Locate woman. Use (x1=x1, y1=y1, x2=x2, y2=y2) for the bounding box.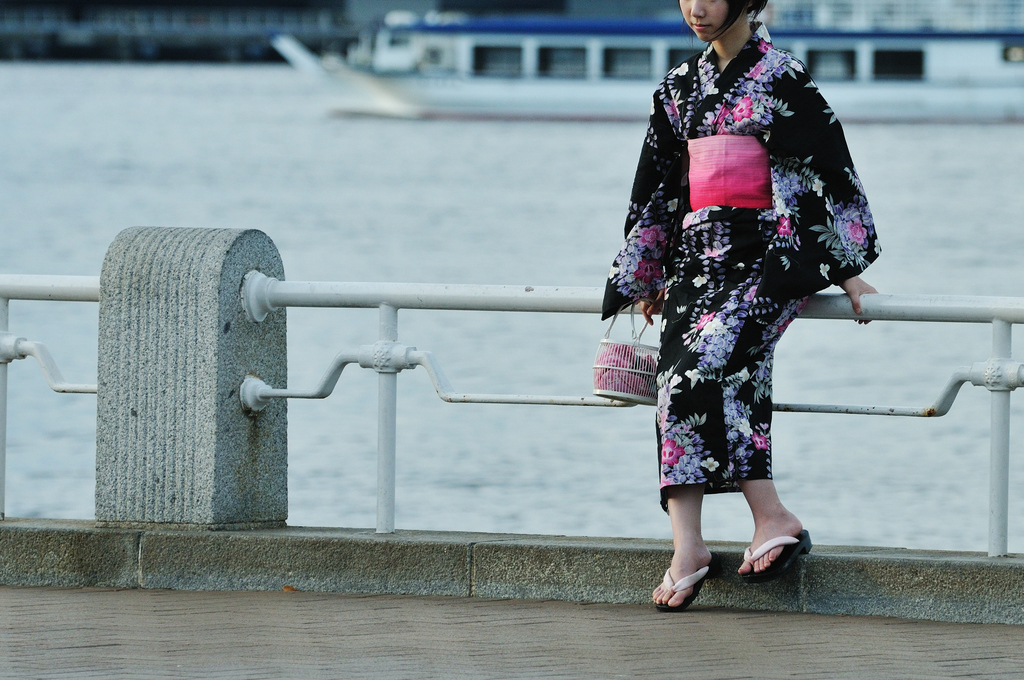
(x1=592, y1=0, x2=881, y2=611).
